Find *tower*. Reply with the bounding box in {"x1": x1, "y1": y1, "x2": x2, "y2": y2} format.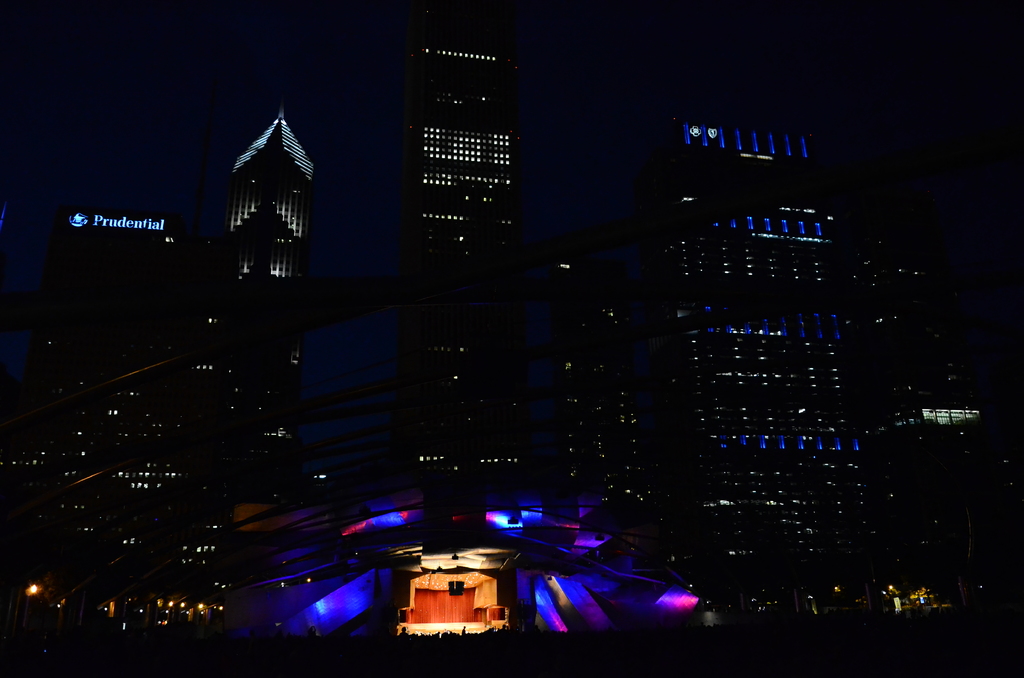
{"x1": 417, "y1": 2, "x2": 530, "y2": 452}.
